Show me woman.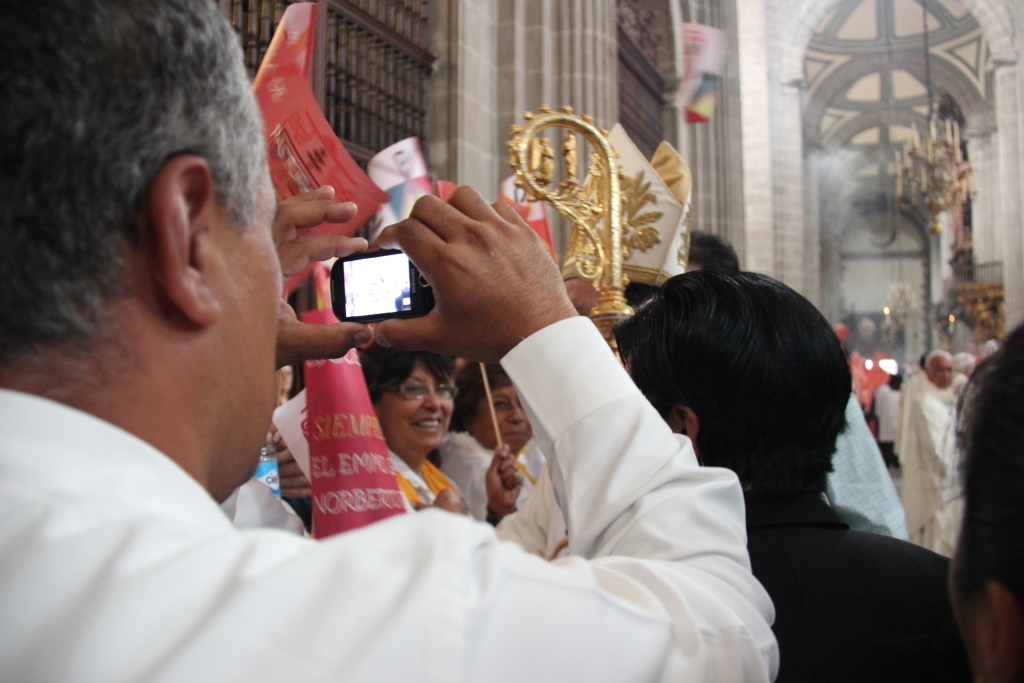
woman is here: {"left": 358, "top": 331, "right": 476, "bottom": 516}.
